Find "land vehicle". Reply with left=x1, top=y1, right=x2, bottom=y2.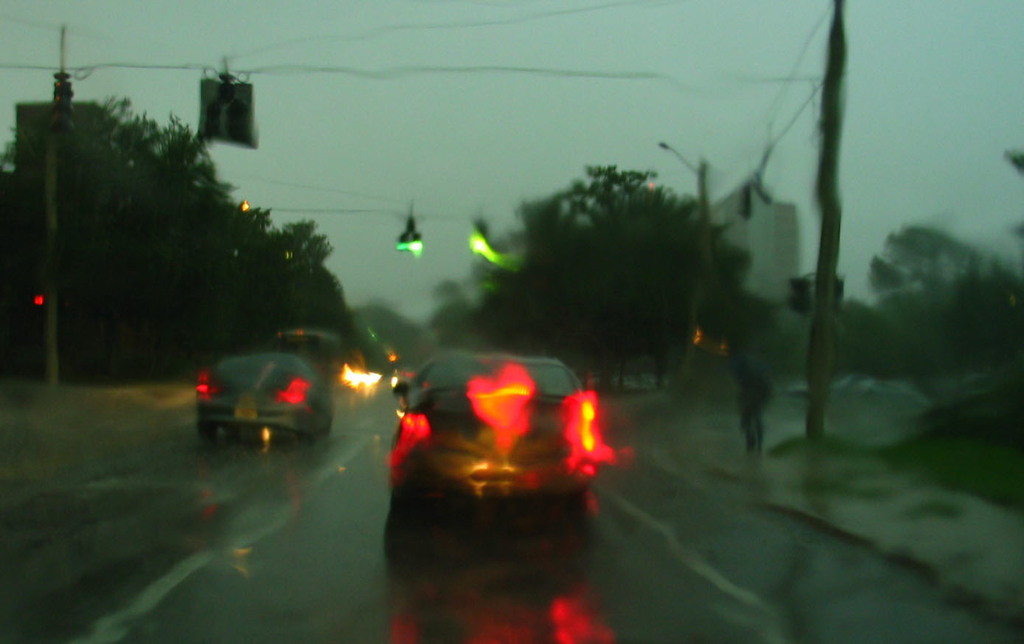
left=390, top=348, right=604, bottom=502.
